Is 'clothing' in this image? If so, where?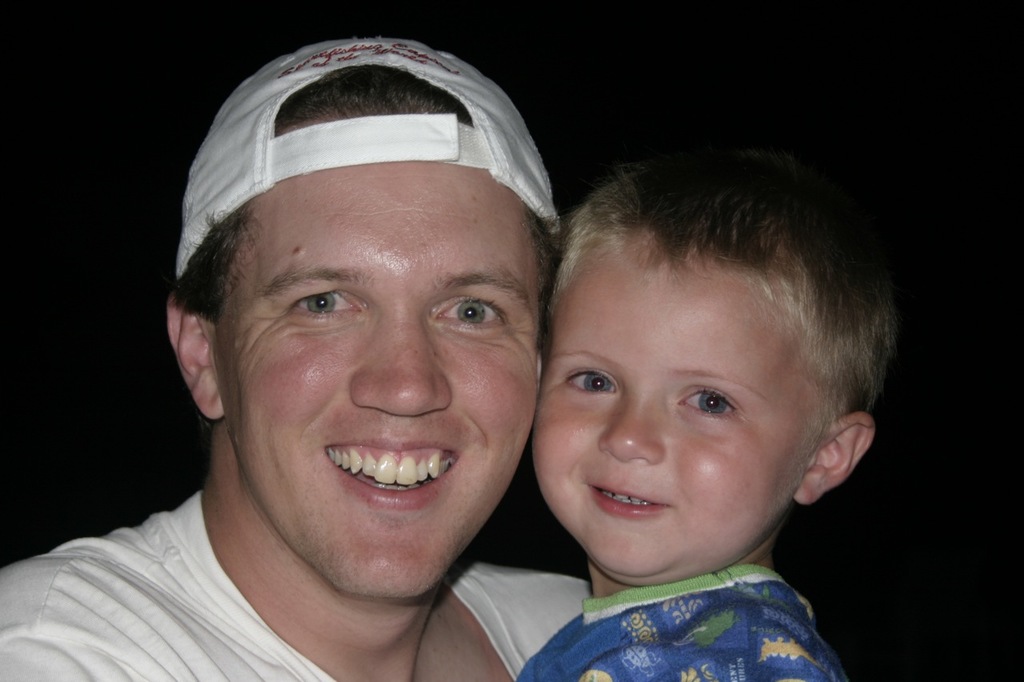
Yes, at 510/555/870/665.
